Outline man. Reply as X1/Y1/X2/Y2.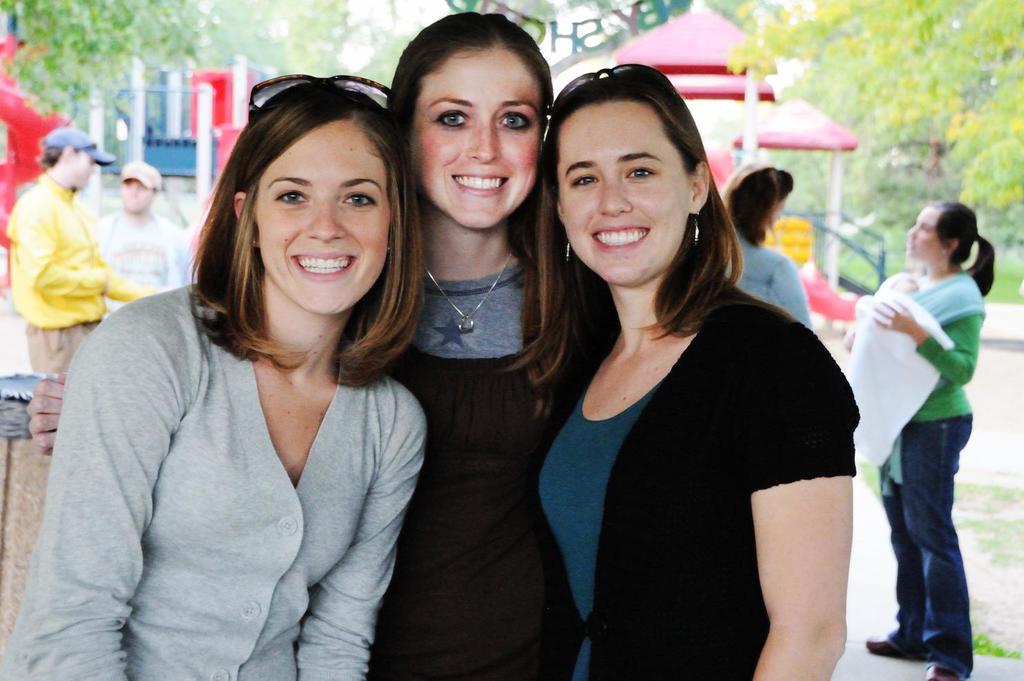
96/165/200/322.
